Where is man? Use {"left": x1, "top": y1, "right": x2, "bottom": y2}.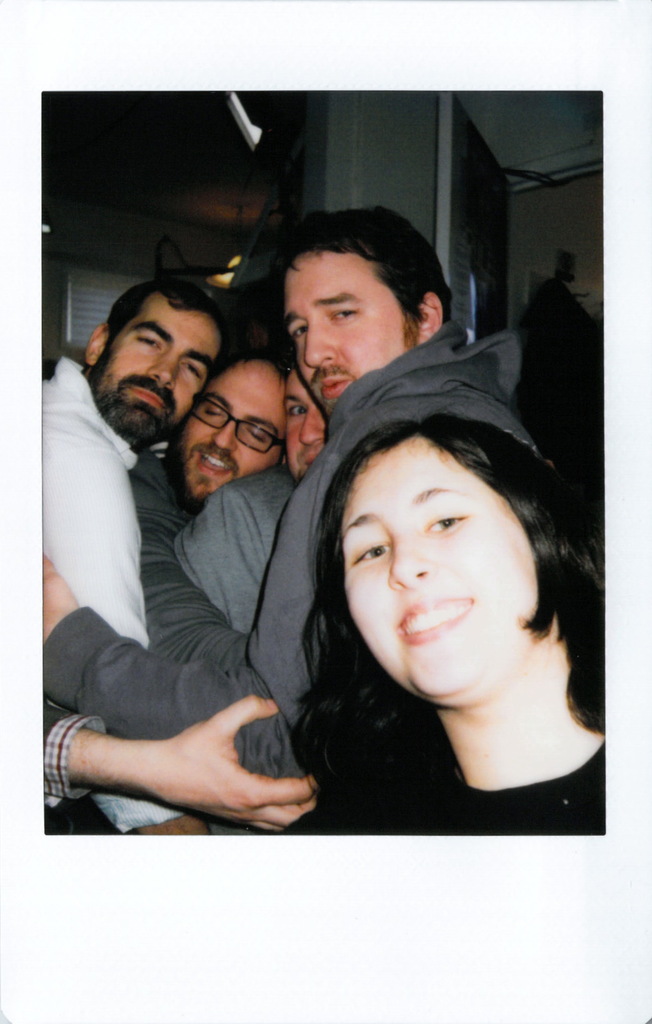
{"left": 0, "top": 275, "right": 227, "bottom": 844}.
